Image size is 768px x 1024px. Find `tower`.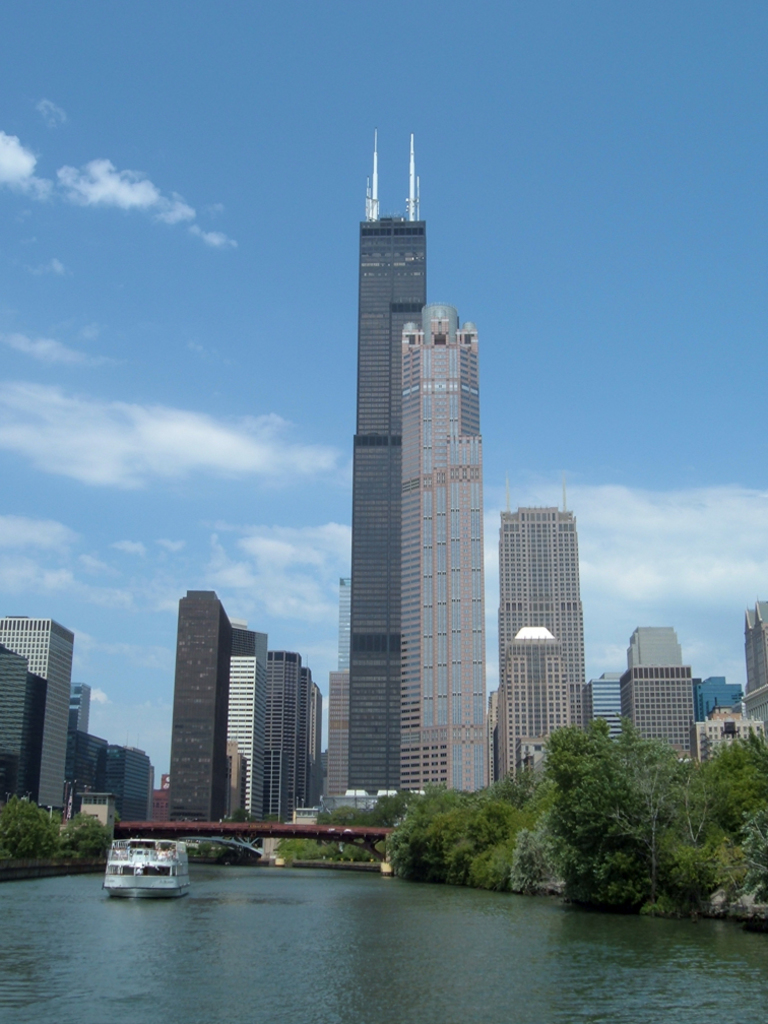
(266, 647, 302, 814).
